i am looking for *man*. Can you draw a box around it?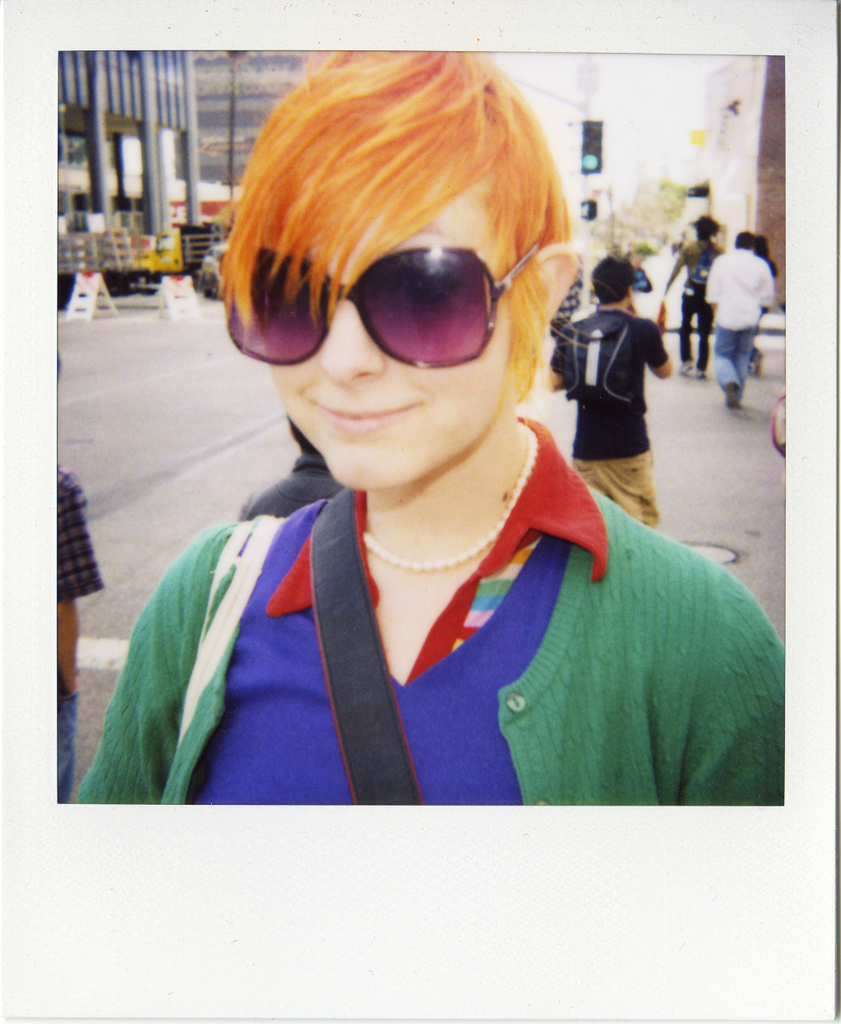
Sure, the bounding box is 695 204 779 379.
